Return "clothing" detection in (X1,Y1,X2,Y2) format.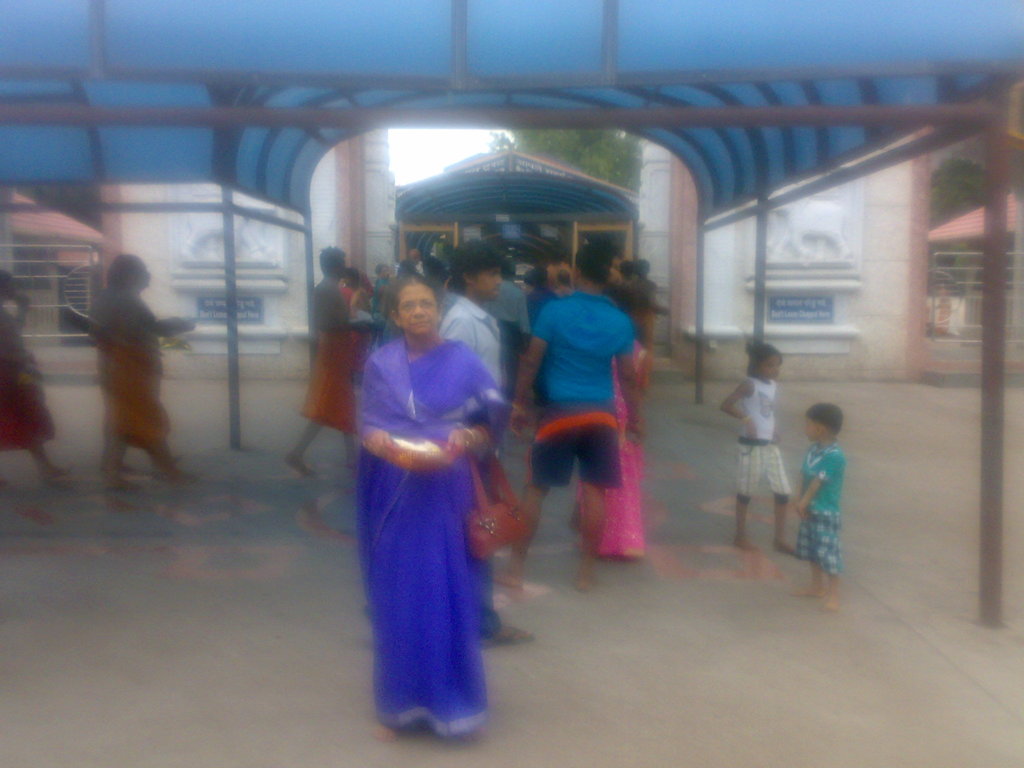
(0,311,55,449).
